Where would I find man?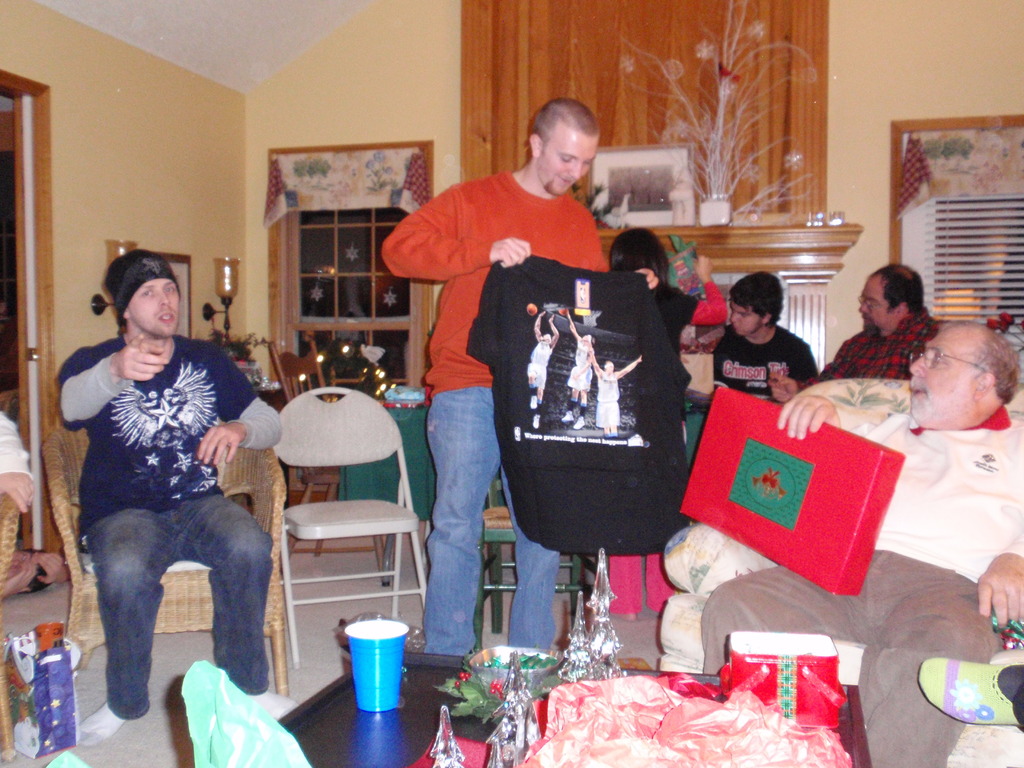
At bbox=[687, 316, 1023, 767].
